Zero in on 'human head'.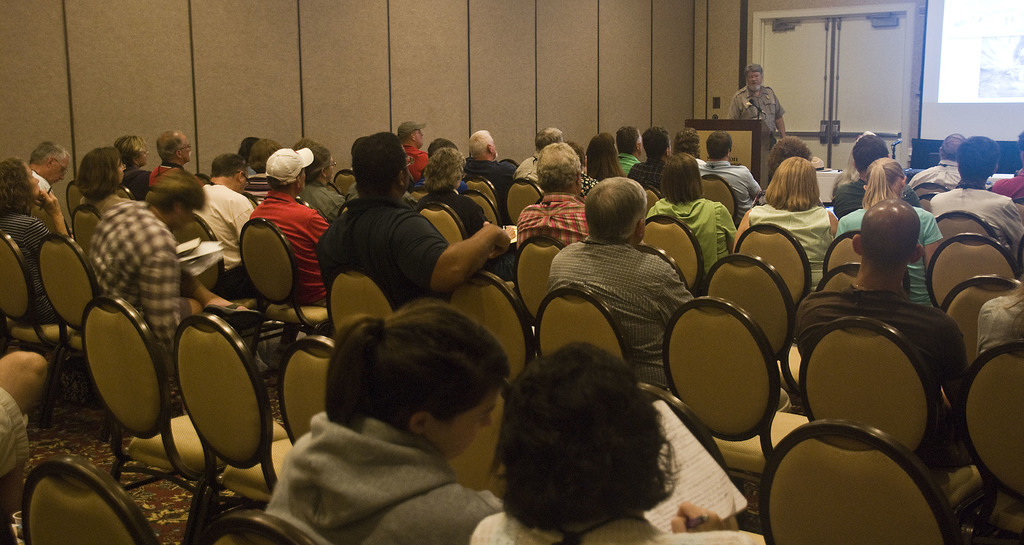
Zeroed in: pyautogui.locateOnScreen(533, 144, 582, 197).
